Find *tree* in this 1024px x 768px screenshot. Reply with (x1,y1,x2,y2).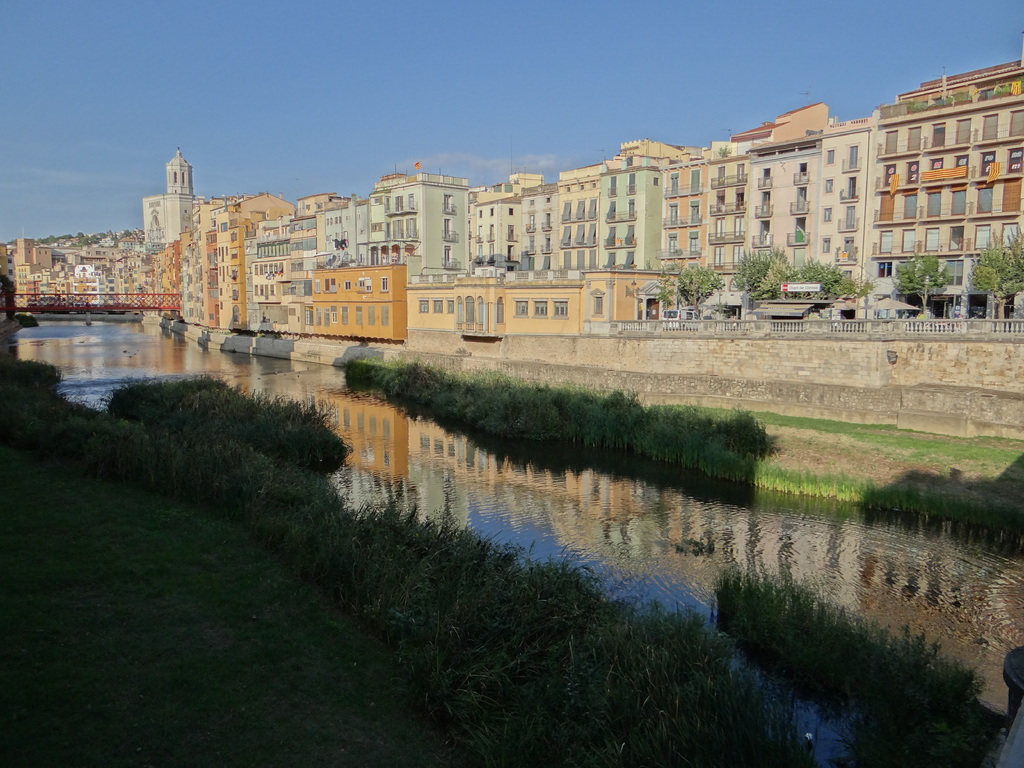
(969,227,1023,298).
